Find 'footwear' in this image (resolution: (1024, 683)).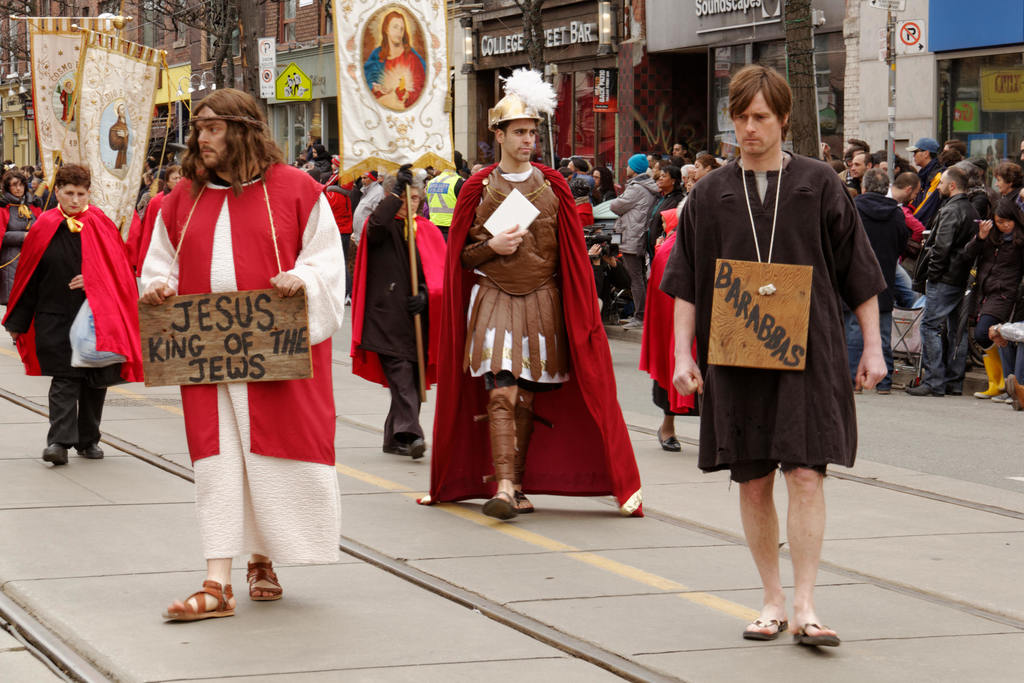
left=902, top=379, right=943, bottom=396.
